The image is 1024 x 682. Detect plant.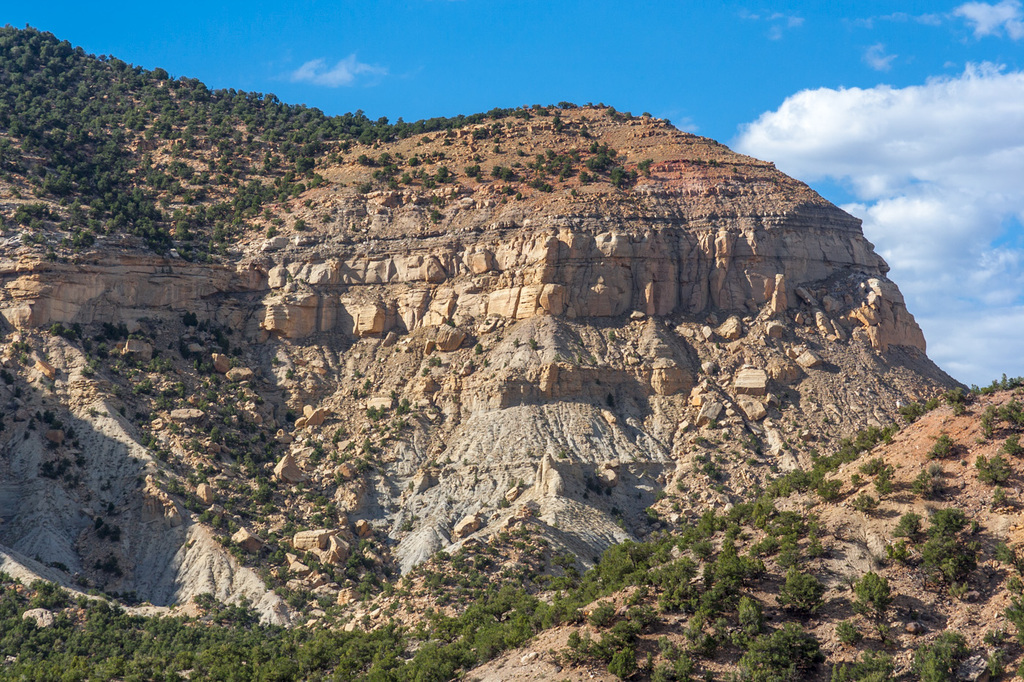
Detection: {"x1": 806, "y1": 435, "x2": 865, "y2": 470}.
